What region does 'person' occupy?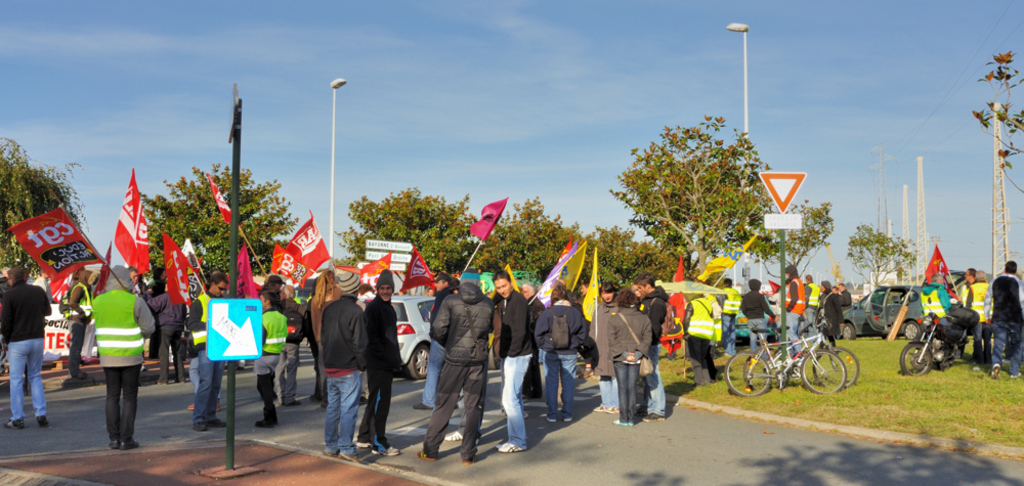
[left=588, top=279, right=624, bottom=413].
